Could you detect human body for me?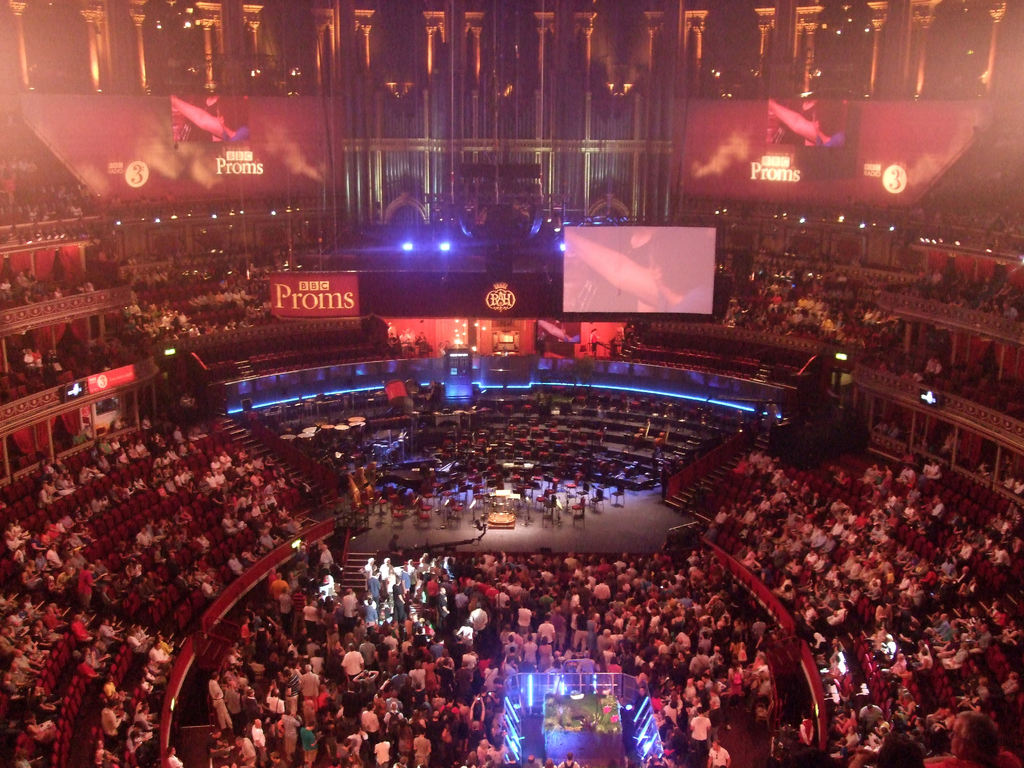
Detection result: (862, 735, 873, 748).
